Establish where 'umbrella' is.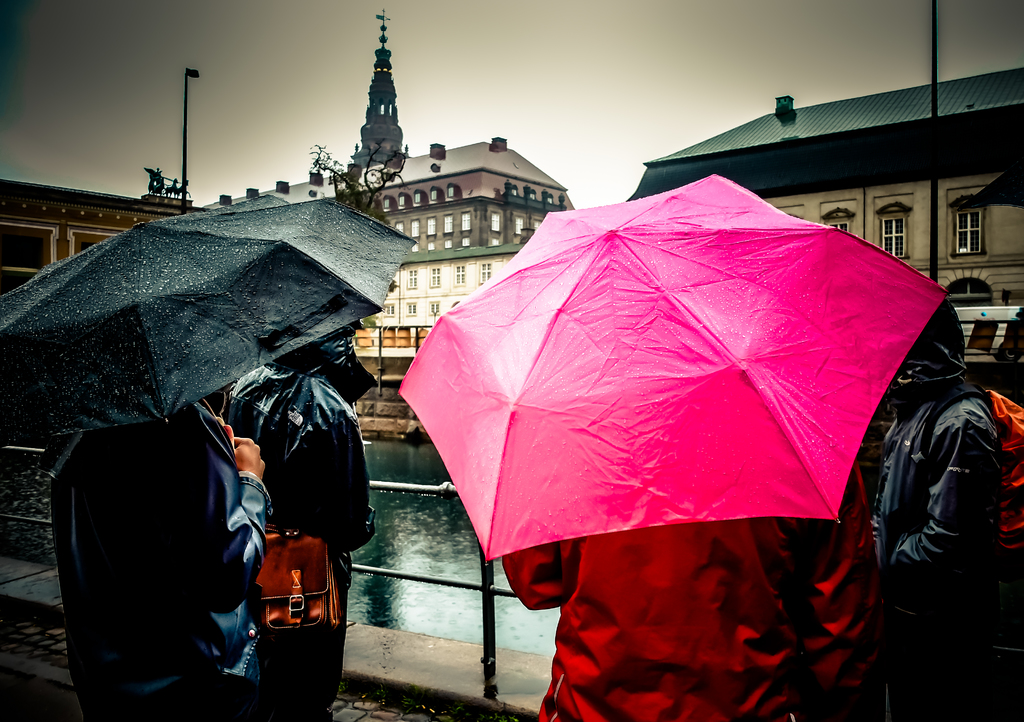
Established at Rect(368, 155, 974, 636).
